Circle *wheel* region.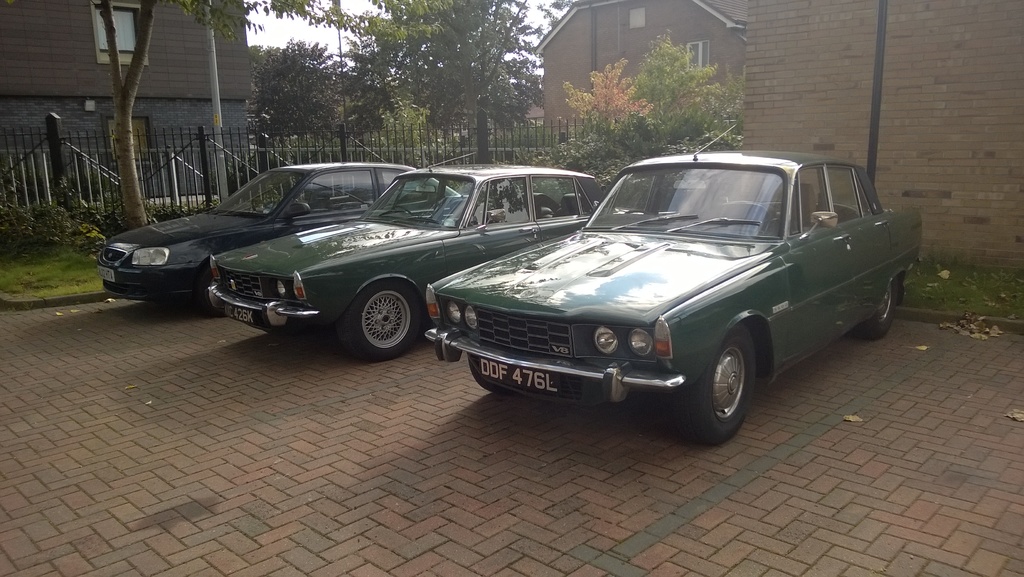
Region: select_region(330, 279, 425, 364).
